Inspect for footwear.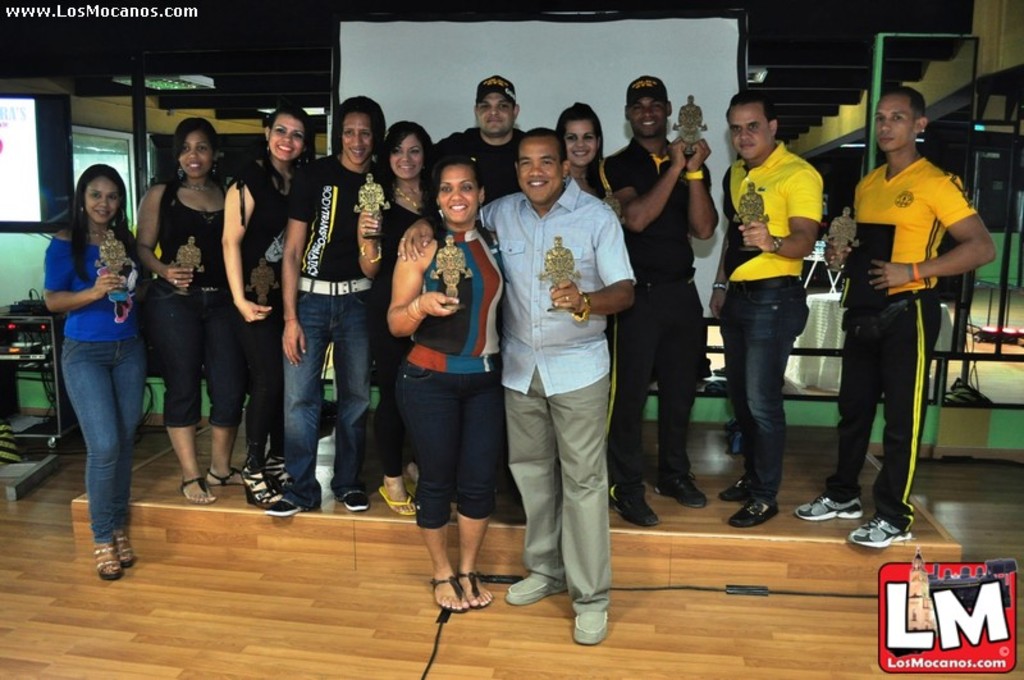
Inspection: bbox=(500, 571, 573, 602).
